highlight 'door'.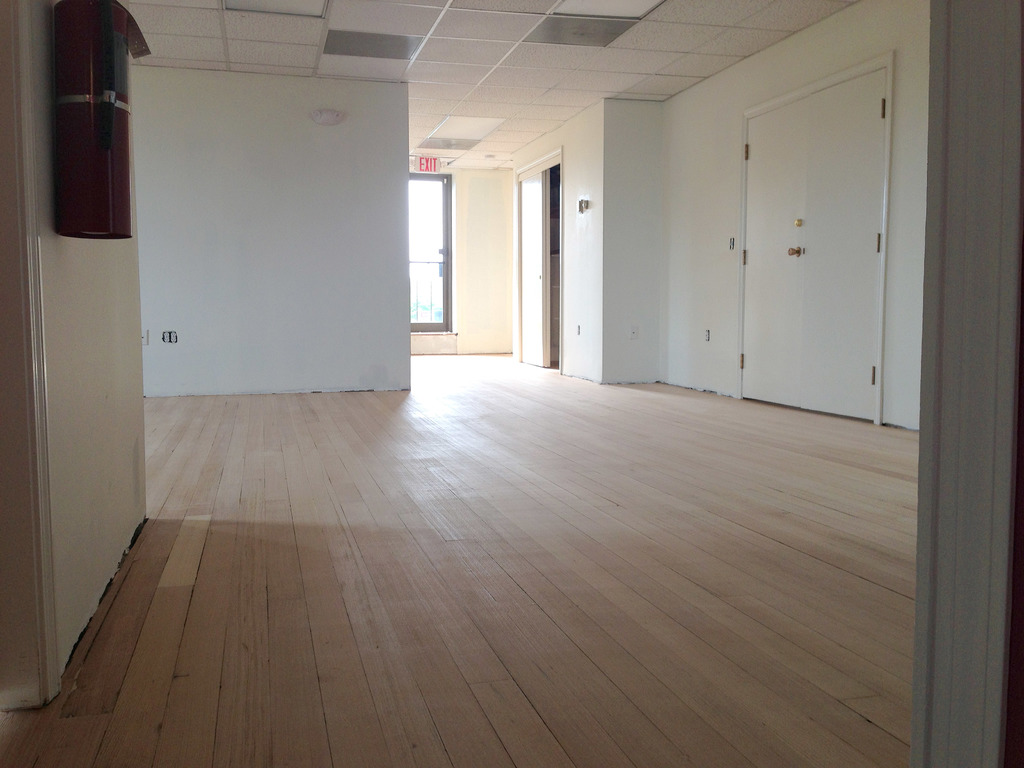
Highlighted region: (516,166,548,365).
